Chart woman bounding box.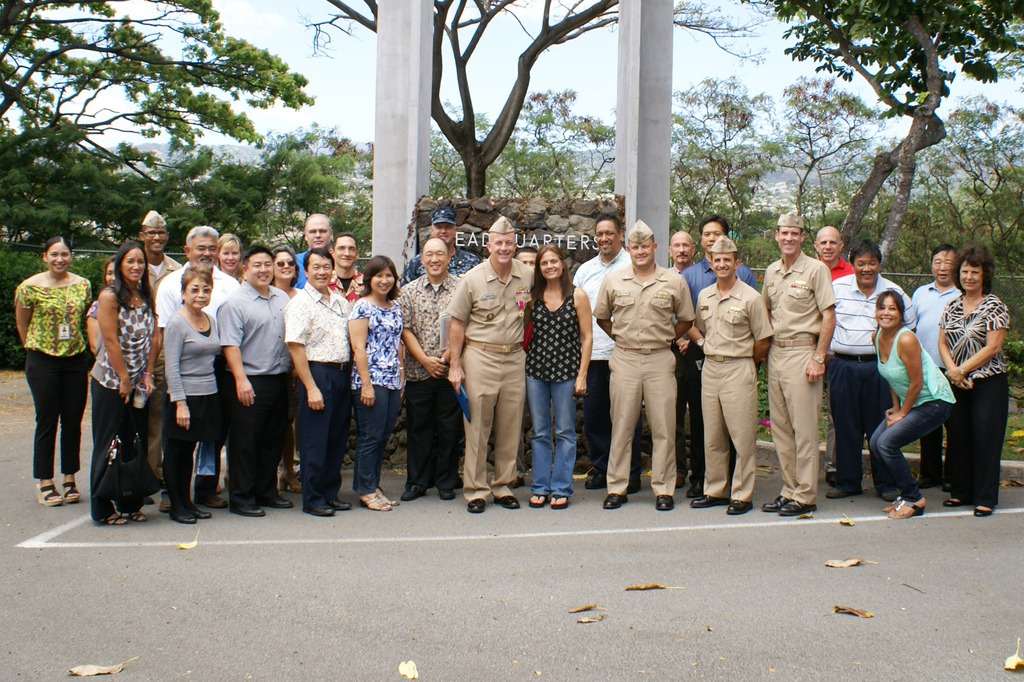
Charted: {"x1": 161, "y1": 262, "x2": 219, "y2": 530}.
